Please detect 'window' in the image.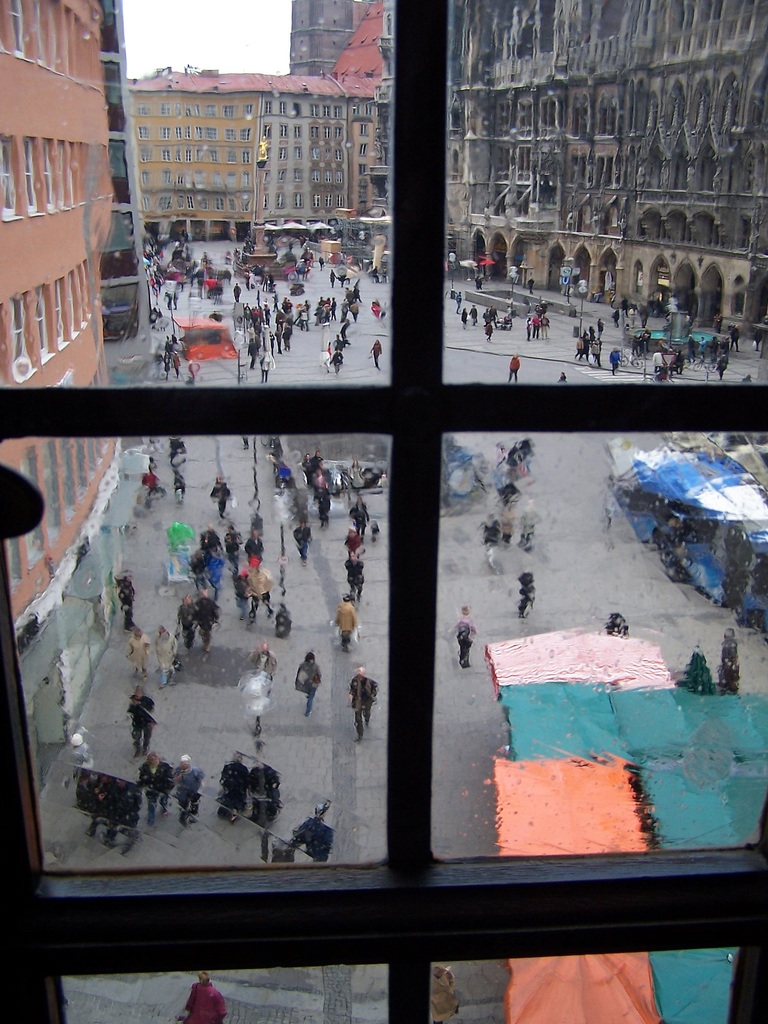
l=37, t=282, r=51, b=365.
